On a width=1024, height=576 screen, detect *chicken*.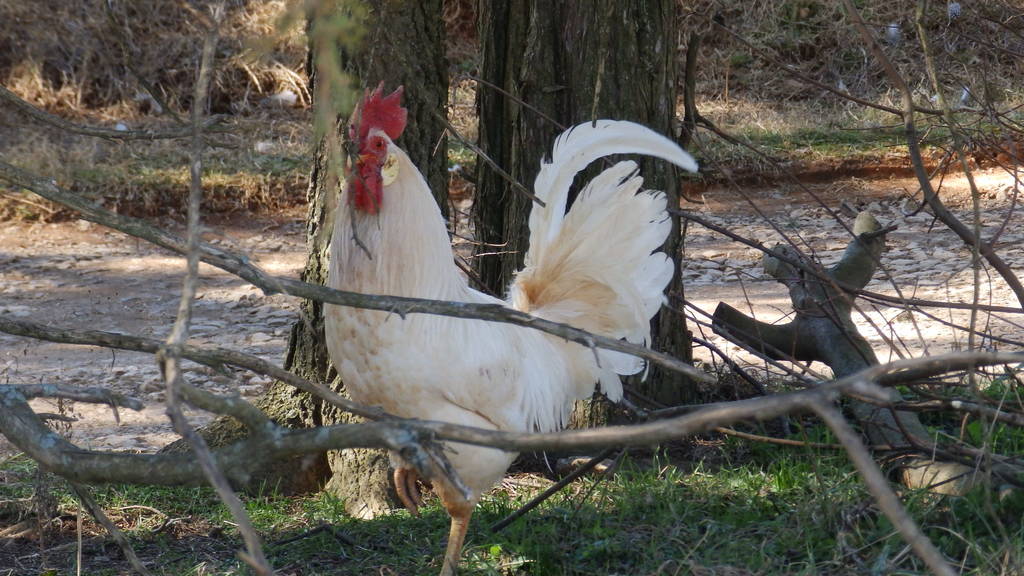
rect(303, 90, 680, 556).
